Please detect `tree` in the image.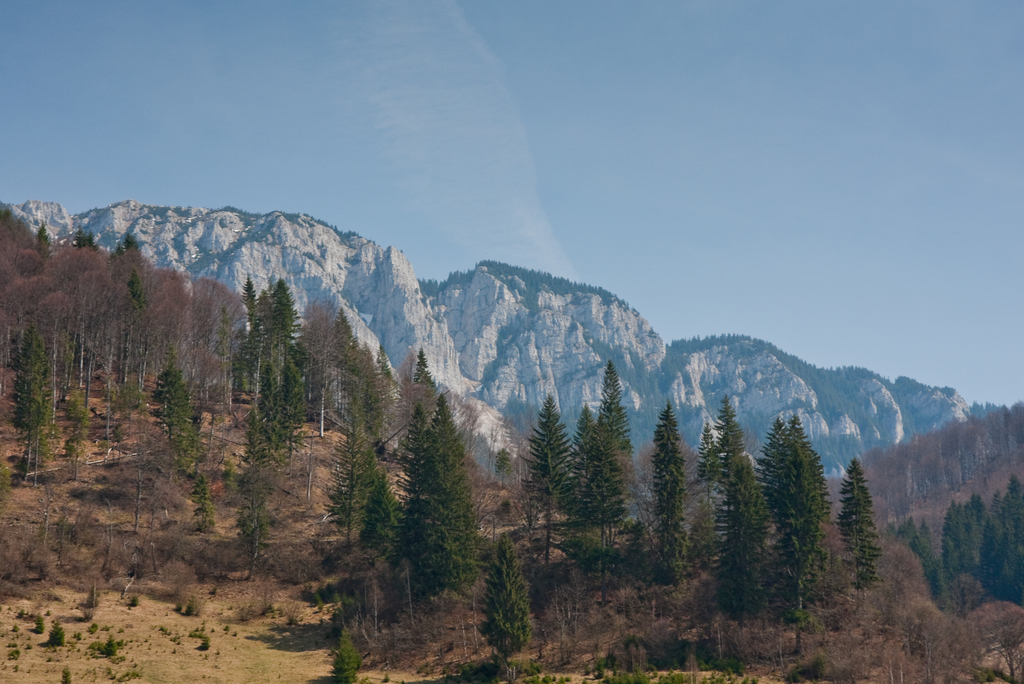
(left=698, top=416, right=726, bottom=491).
